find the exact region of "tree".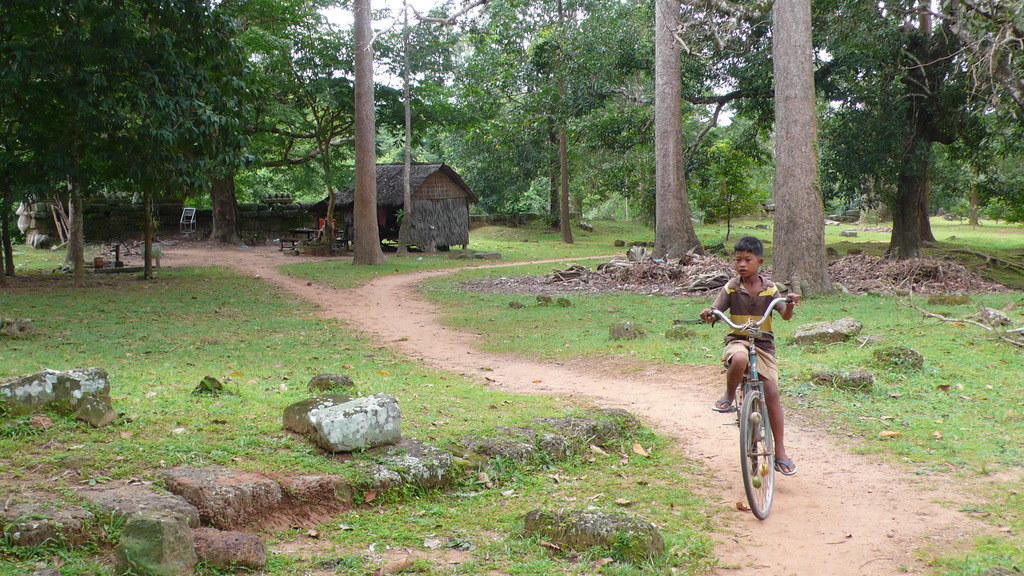
Exact region: x1=375, y1=0, x2=421, y2=260.
